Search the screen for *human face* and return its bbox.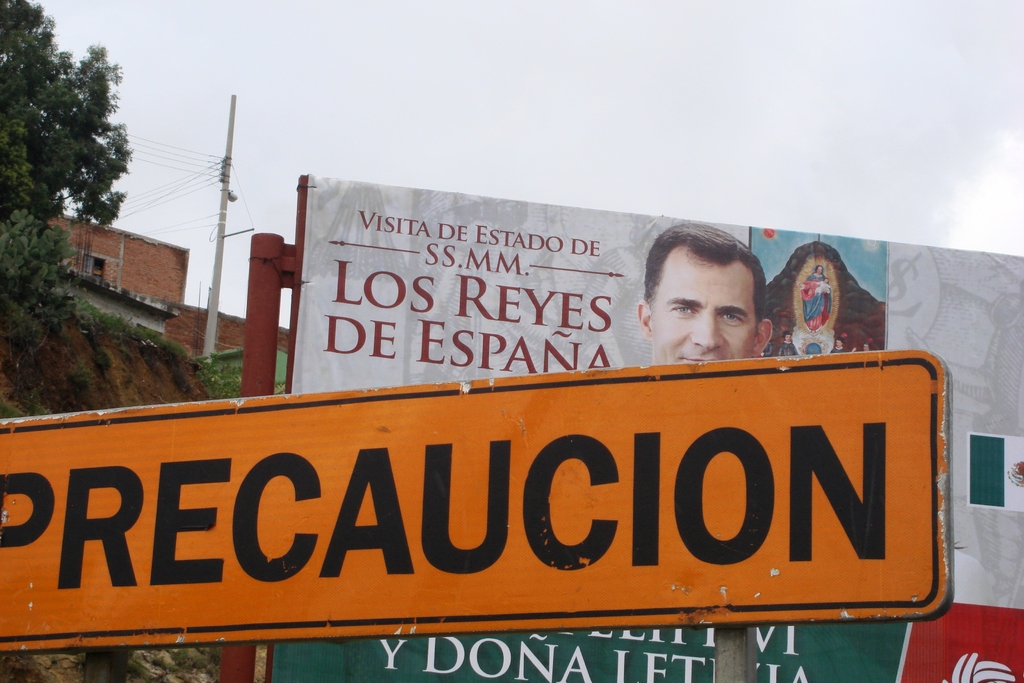
Found: BBox(652, 259, 766, 362).
